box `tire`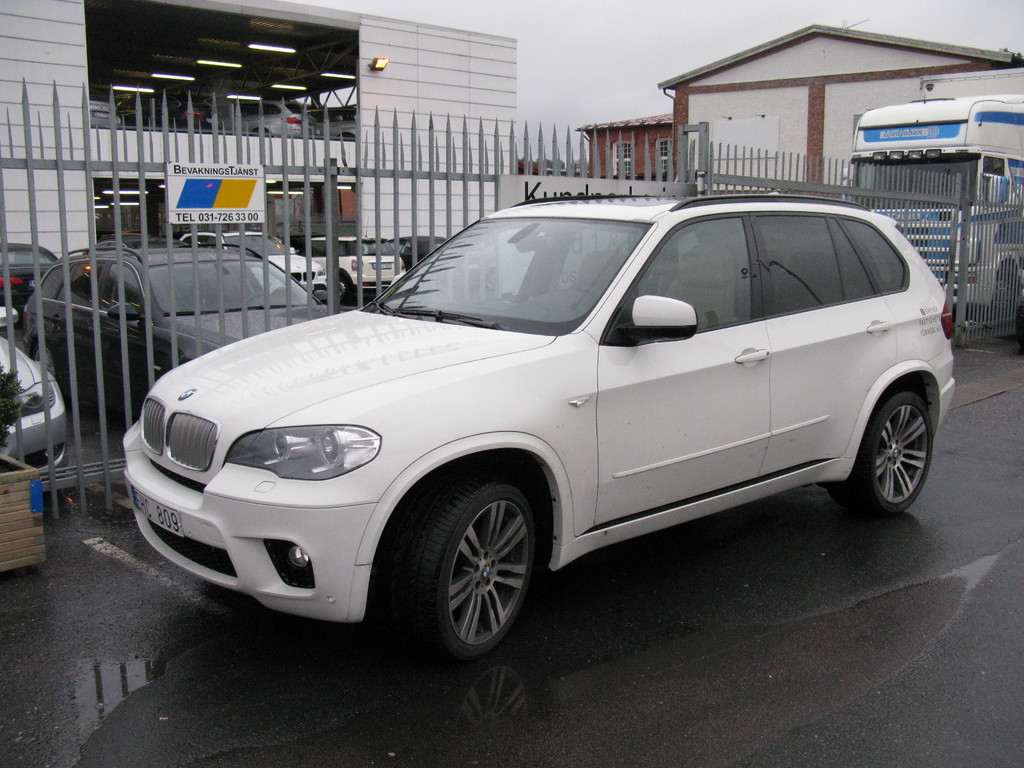
box(832, 389, 935, 515)
